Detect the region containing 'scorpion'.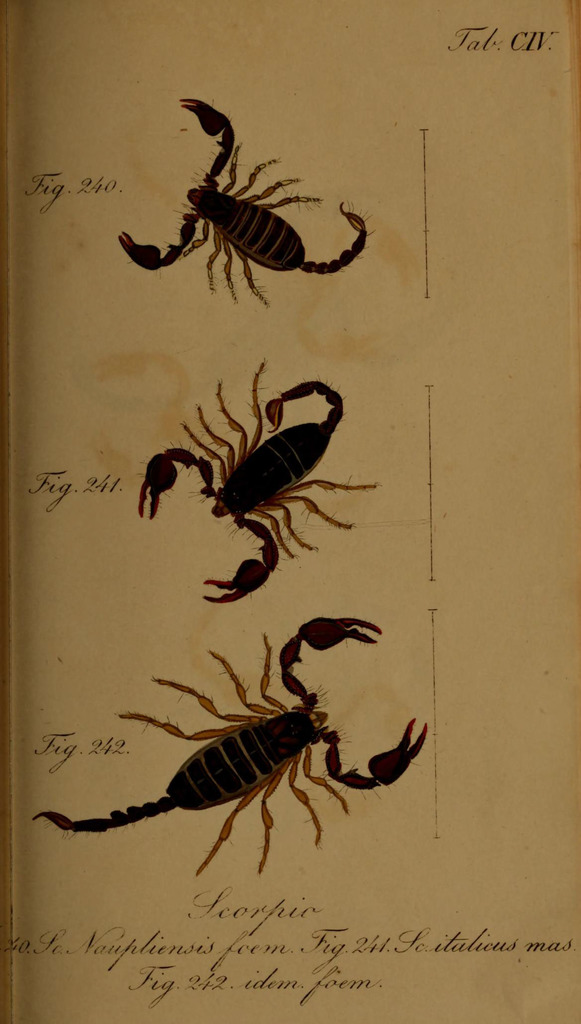
(x1=113, y1=97, x2=378, y2=312).
